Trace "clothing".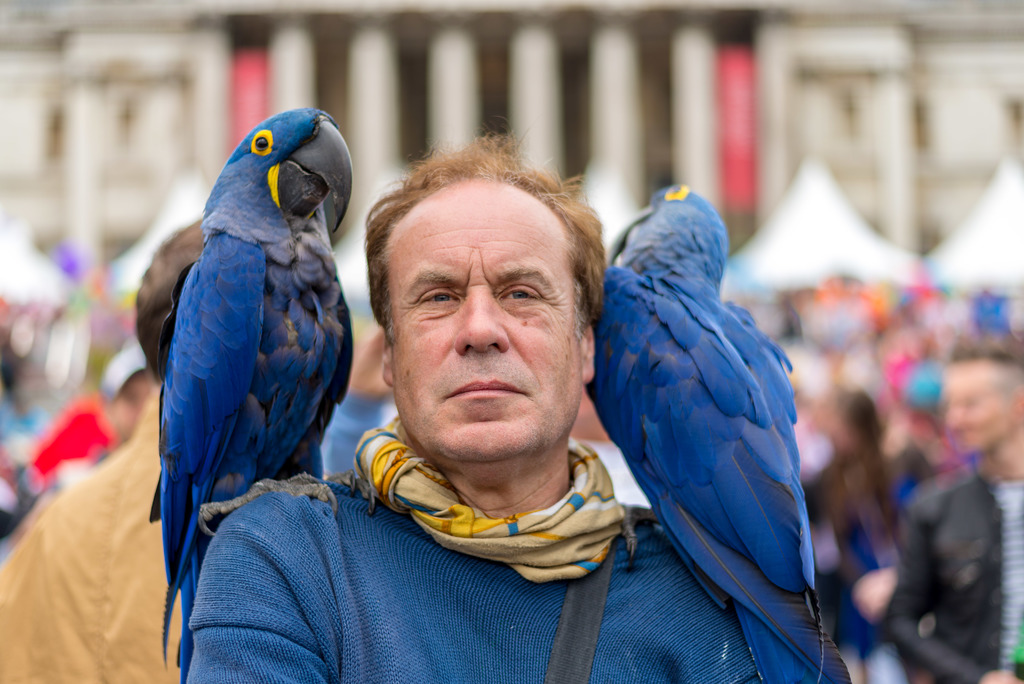
Traced to (x1=186, y1=411, x2=760, y2=683).
